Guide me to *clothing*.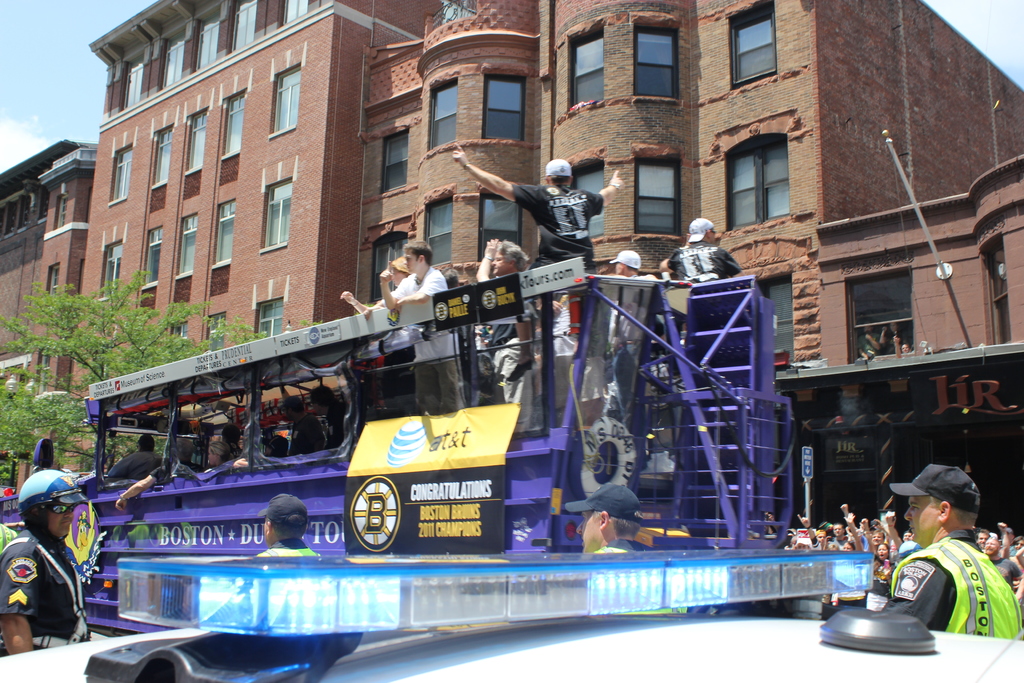
Guidance: 388/272/460/419.
